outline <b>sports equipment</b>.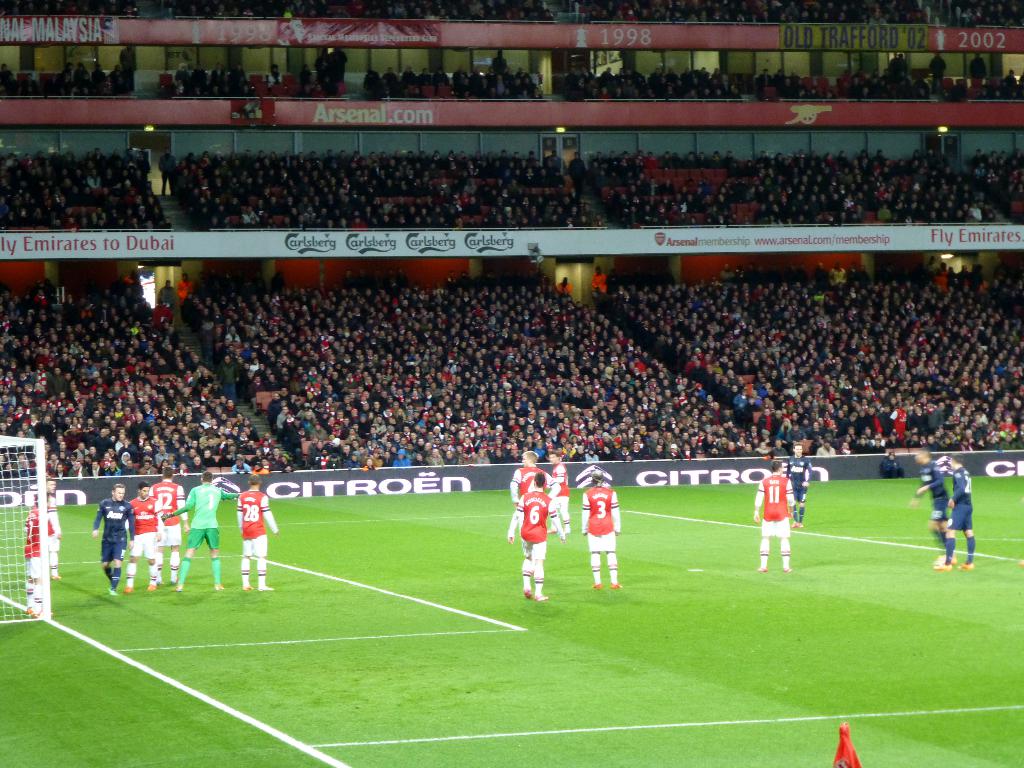
Outline: (left=548, top=527, right=557, bottom=536).
